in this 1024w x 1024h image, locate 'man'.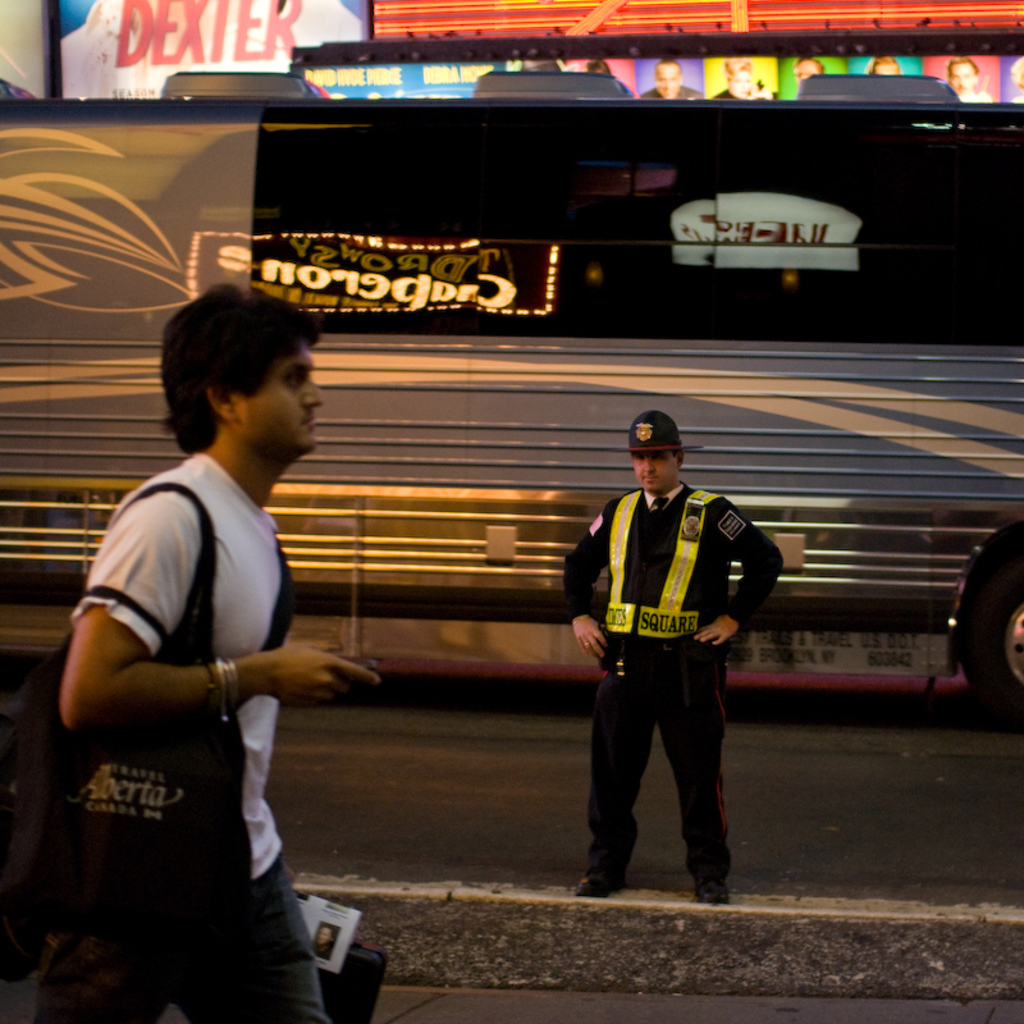
Bounding box: [left=49, top=261, right=380, bottom=1010].
